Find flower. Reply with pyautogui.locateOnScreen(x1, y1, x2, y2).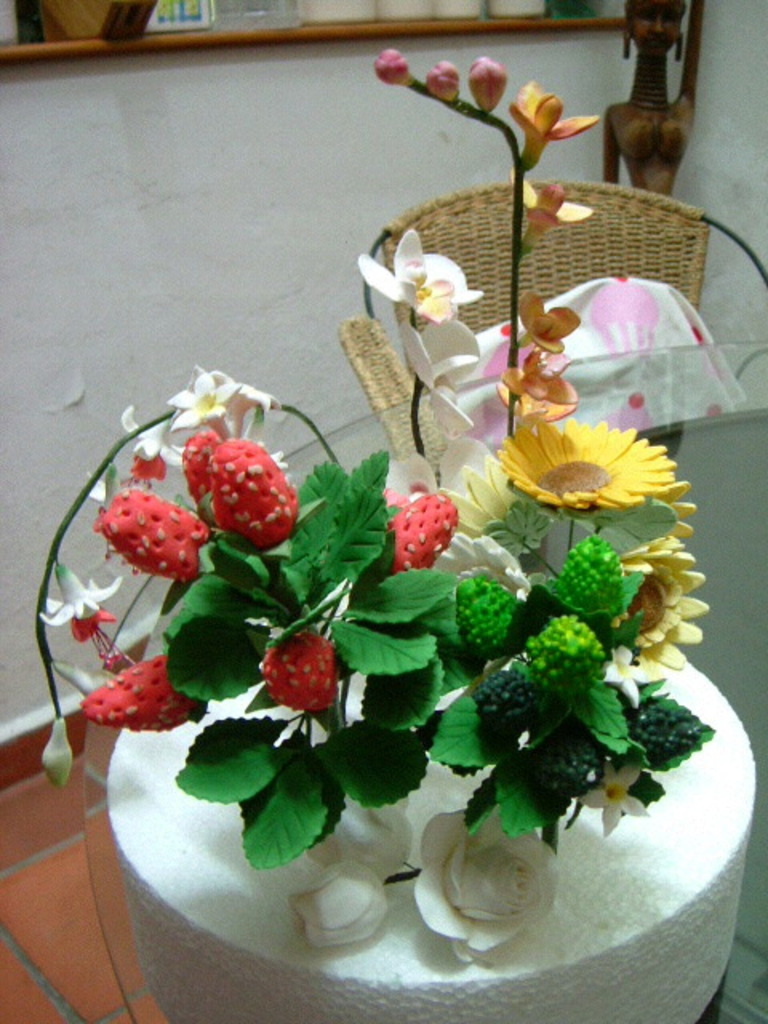
pyautogui.locateOnScreen(328, 230, 456, 330).
